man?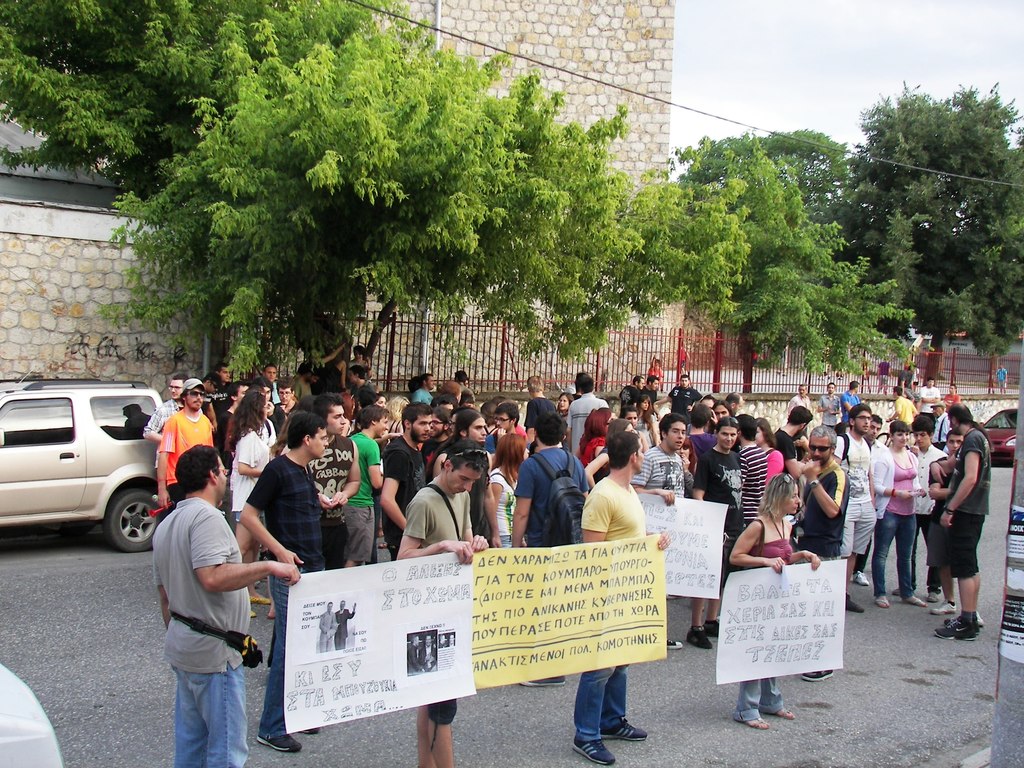
619 372 641 419
